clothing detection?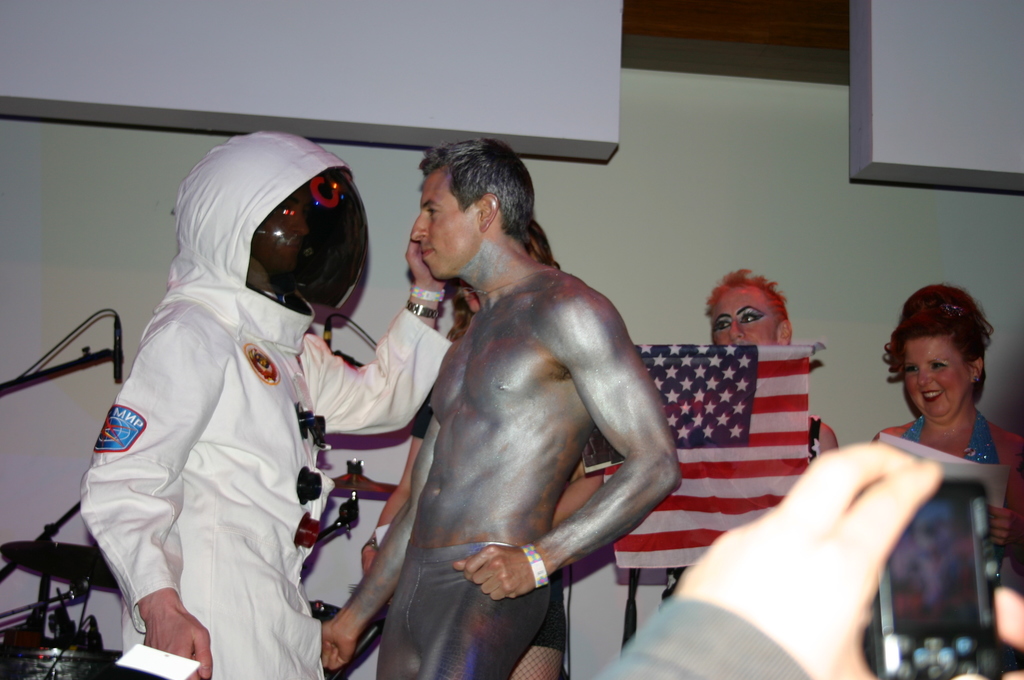
left=901, top=411, right=1001, bottom=461
